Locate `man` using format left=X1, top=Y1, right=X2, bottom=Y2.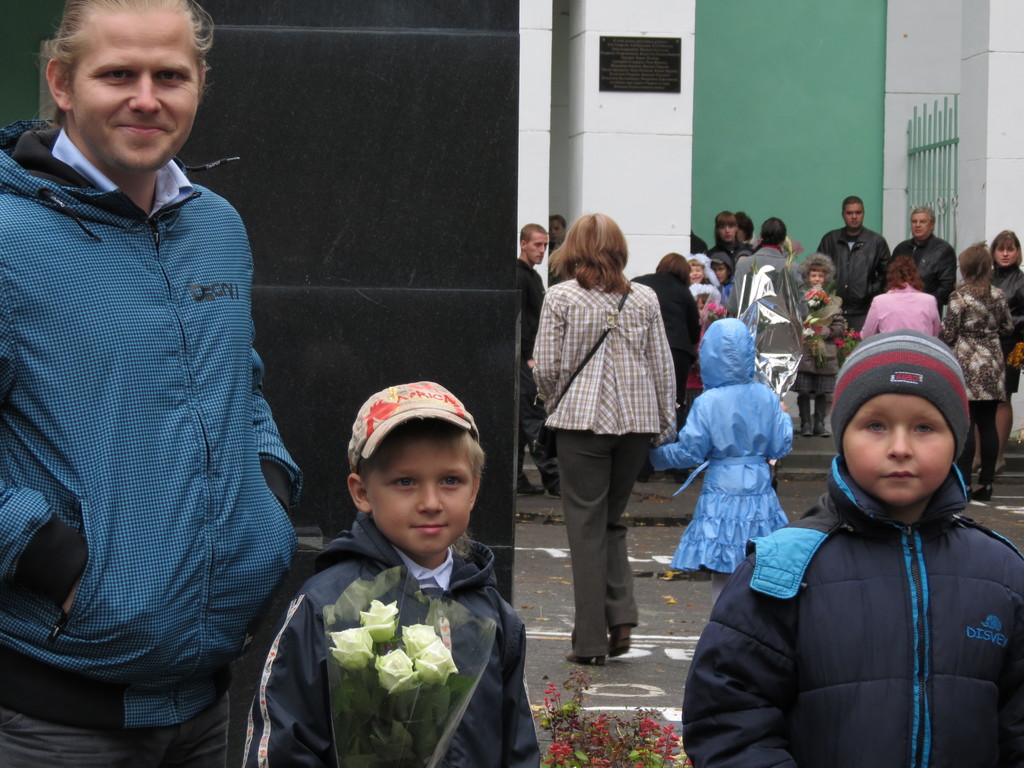
left=809, top=196, right=890, bottom=401.
